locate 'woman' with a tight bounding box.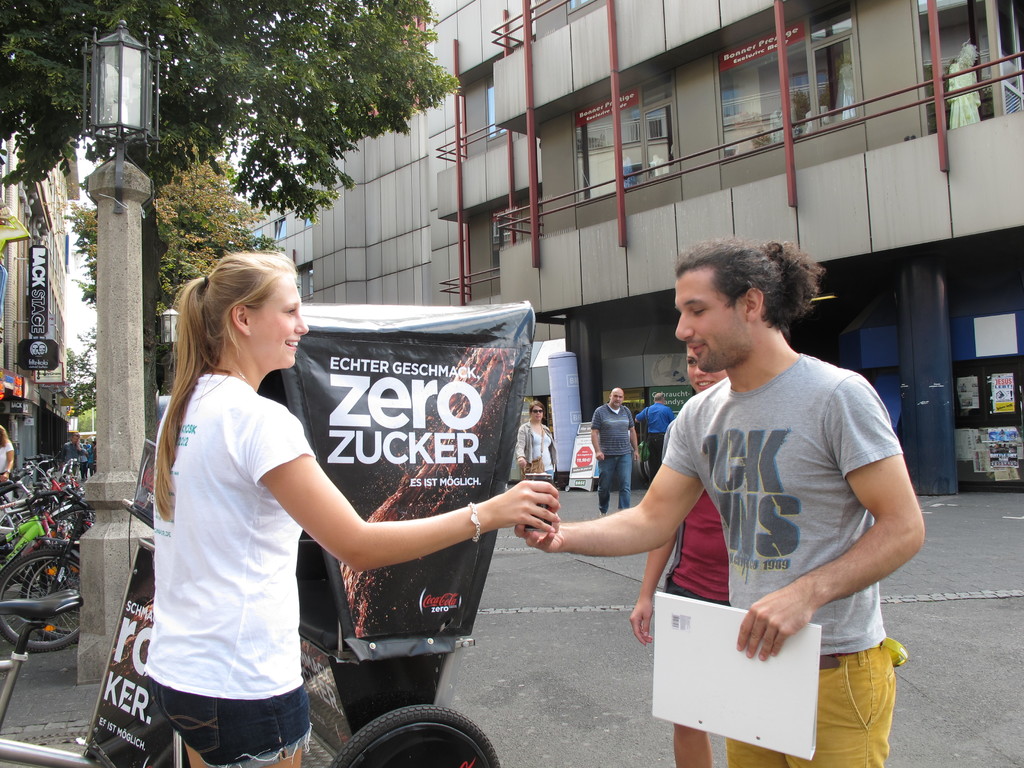
crop(159, 254, 561, 767).
